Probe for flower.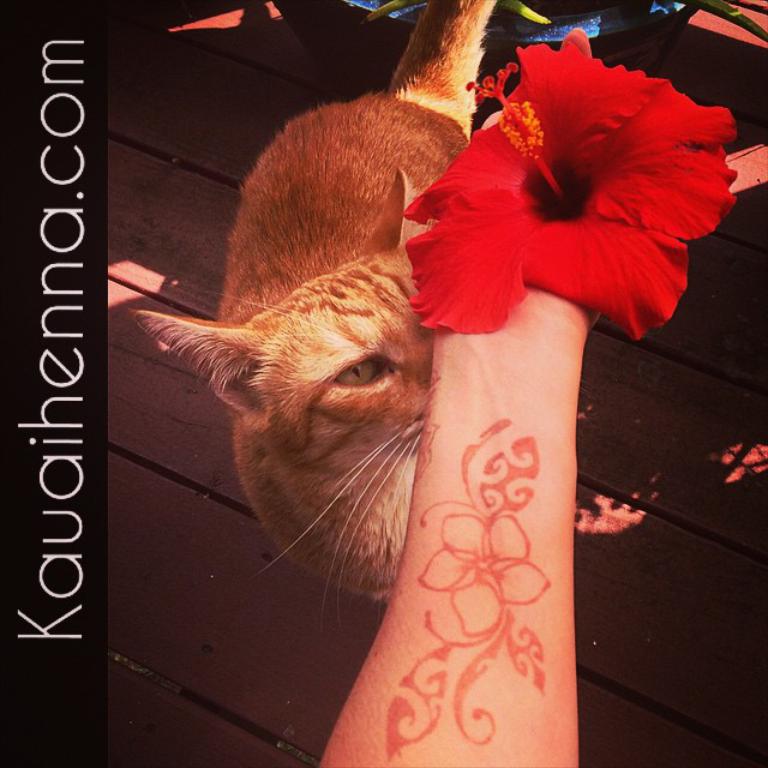
Probe result: l=404, t=43, r=739, b=336.
